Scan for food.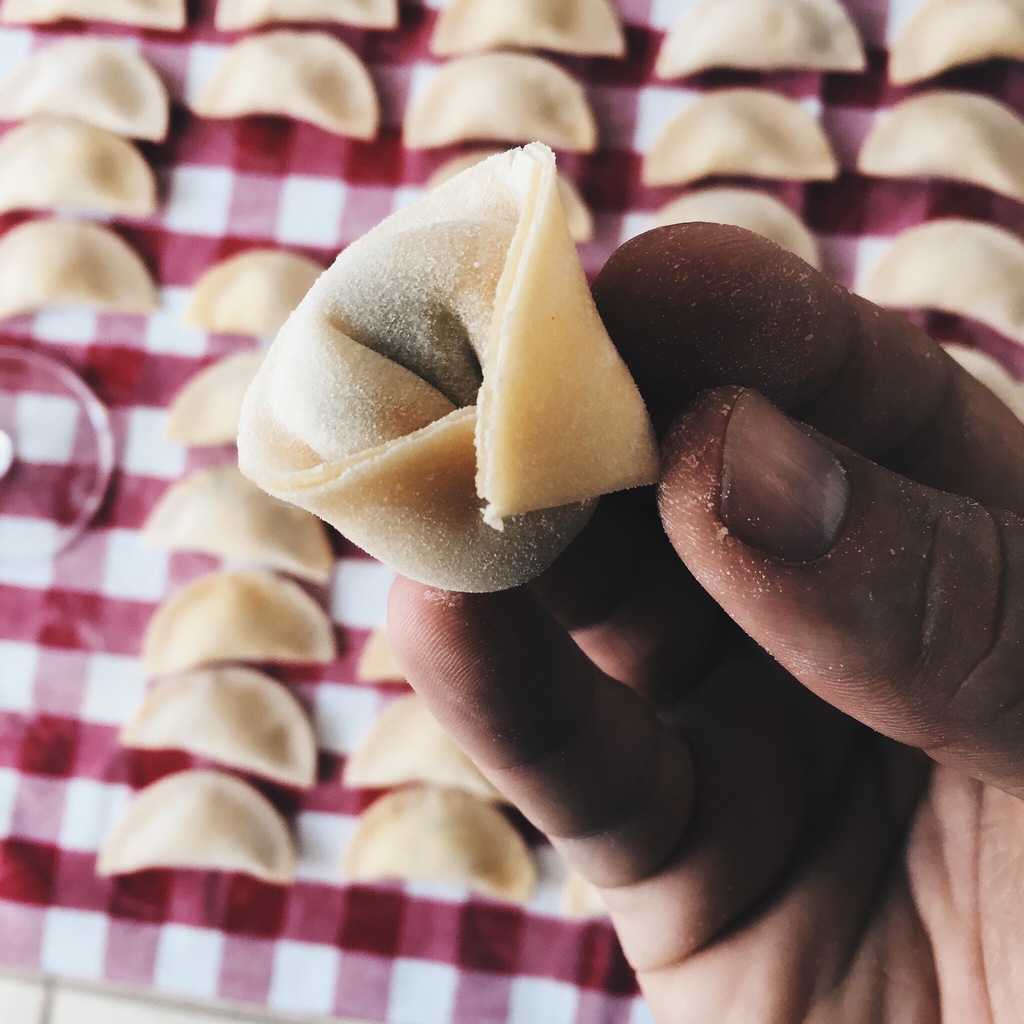
Scan result: (95, 769, 298, 884).
